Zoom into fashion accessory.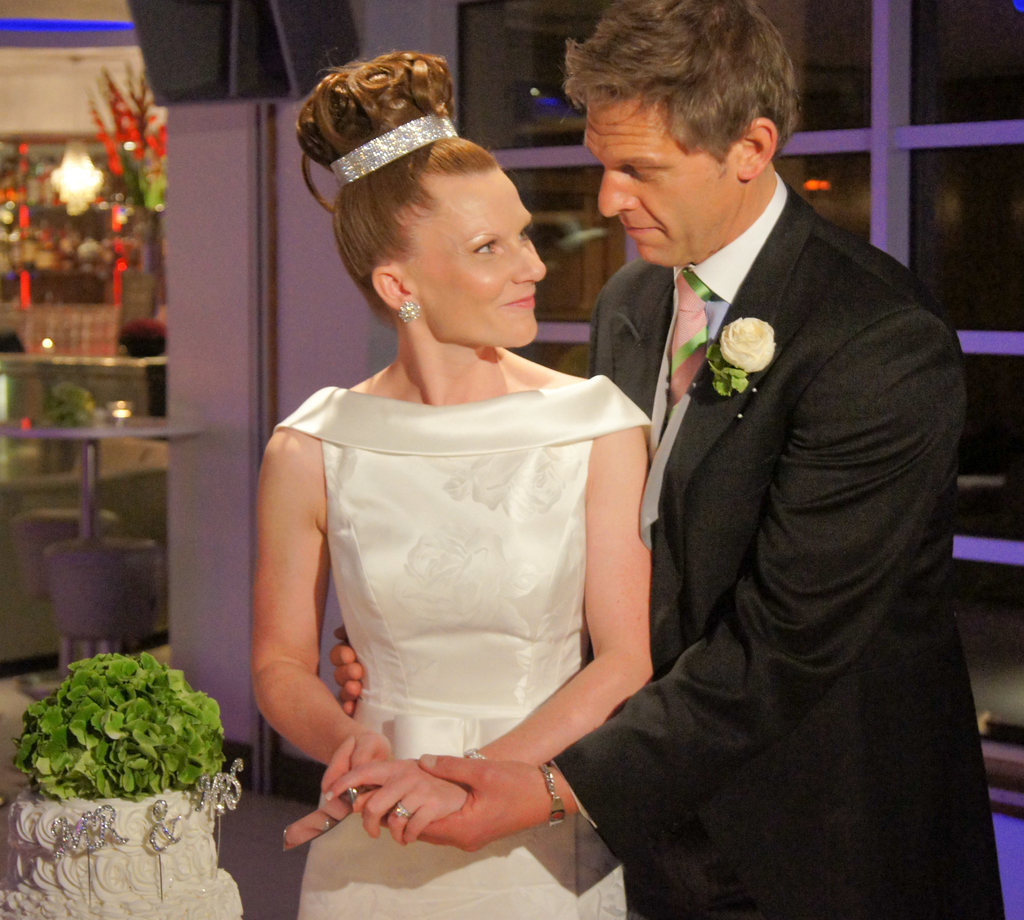
Zoom target: [left=396, top=298, right=424, bottom=326].
